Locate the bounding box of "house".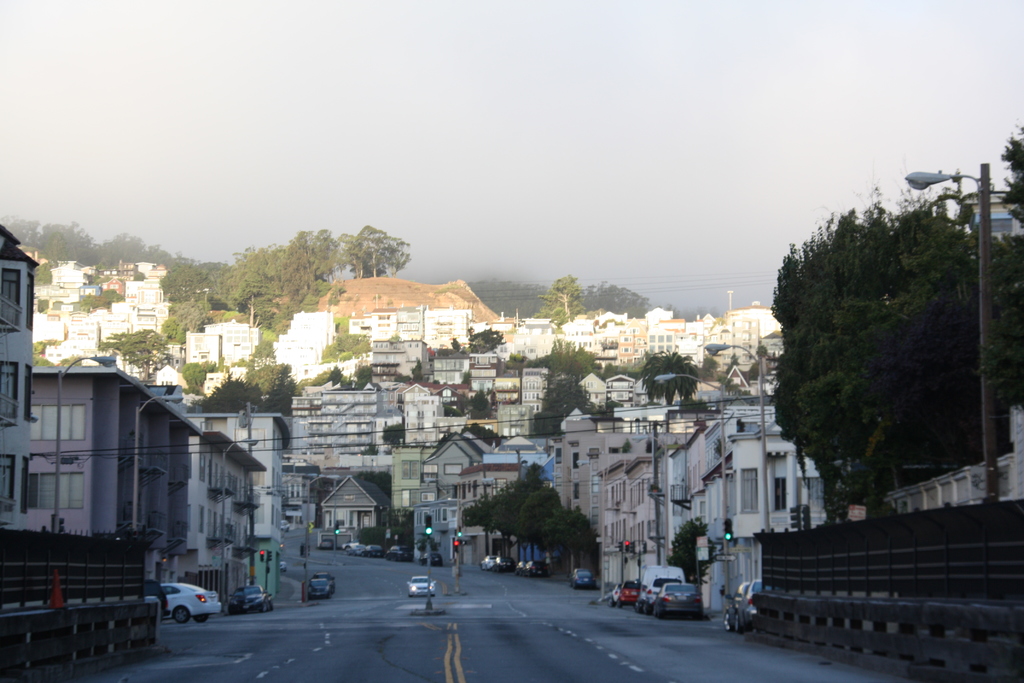
Bounding box: select_region(493, 309, 517, 336).
